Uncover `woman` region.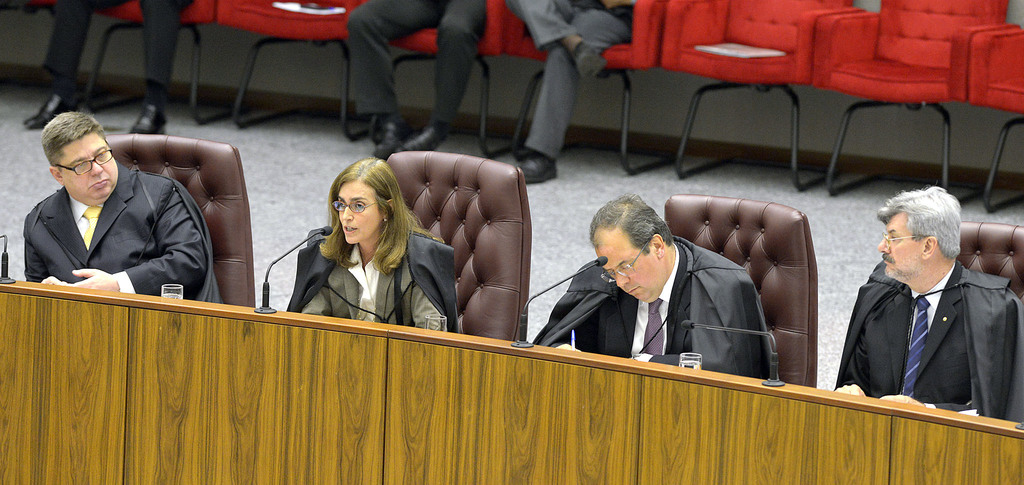
Uncovered: box=[274, 165, 442, 332].
